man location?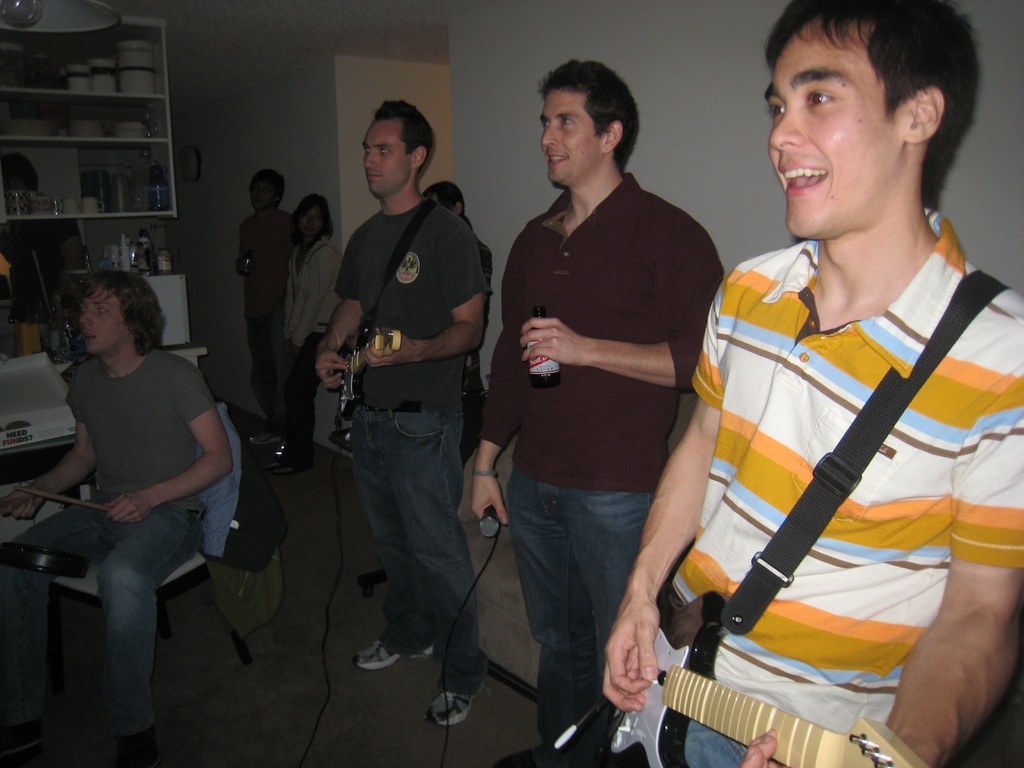
x1=312, y1=101, x2=491, y2=730
